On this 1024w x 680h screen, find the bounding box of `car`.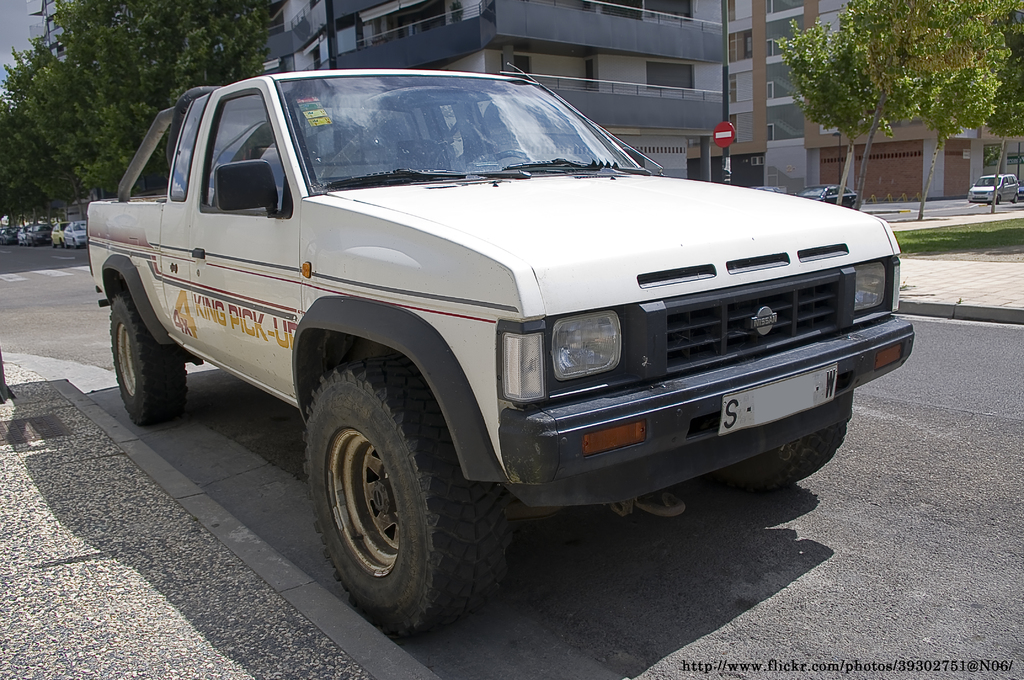
Bounding box: x1=63 y1=225 x2=90 y2=247.
